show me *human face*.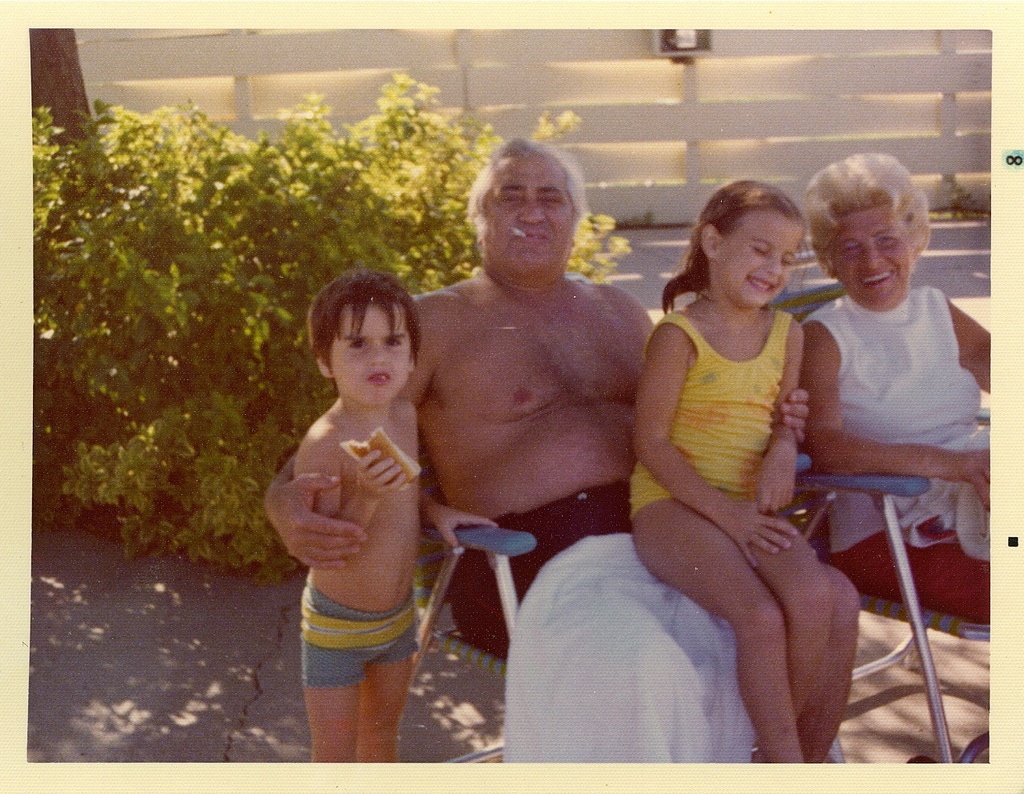
*human face* is here: select_region(483, 152, 574, 270).
